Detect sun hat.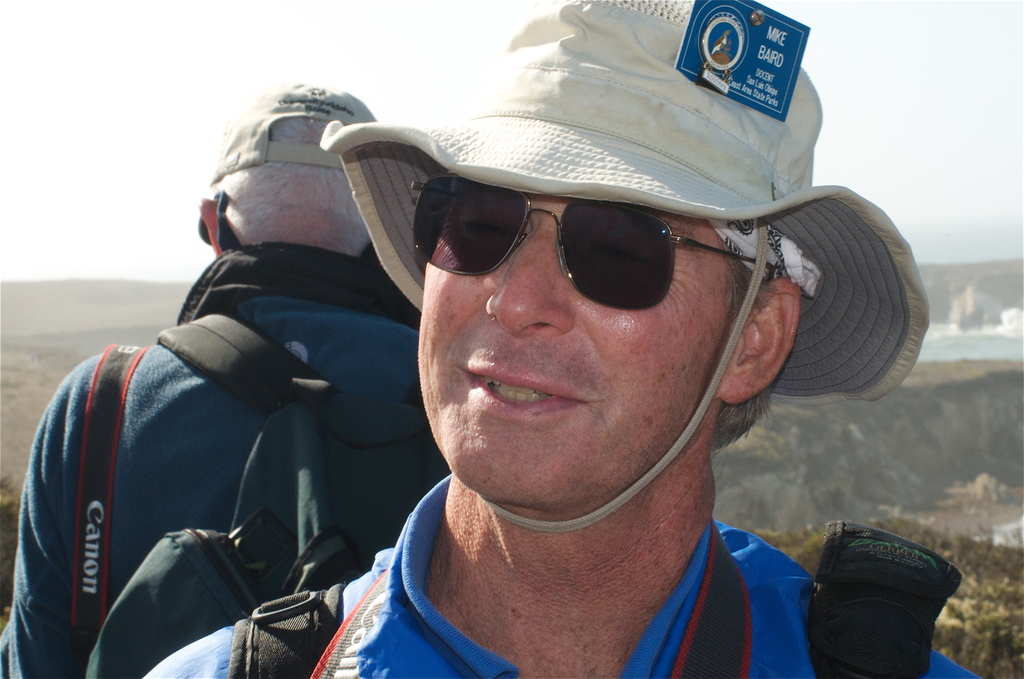
Detected at [left=210, top=87, right=403, bottom=189].
